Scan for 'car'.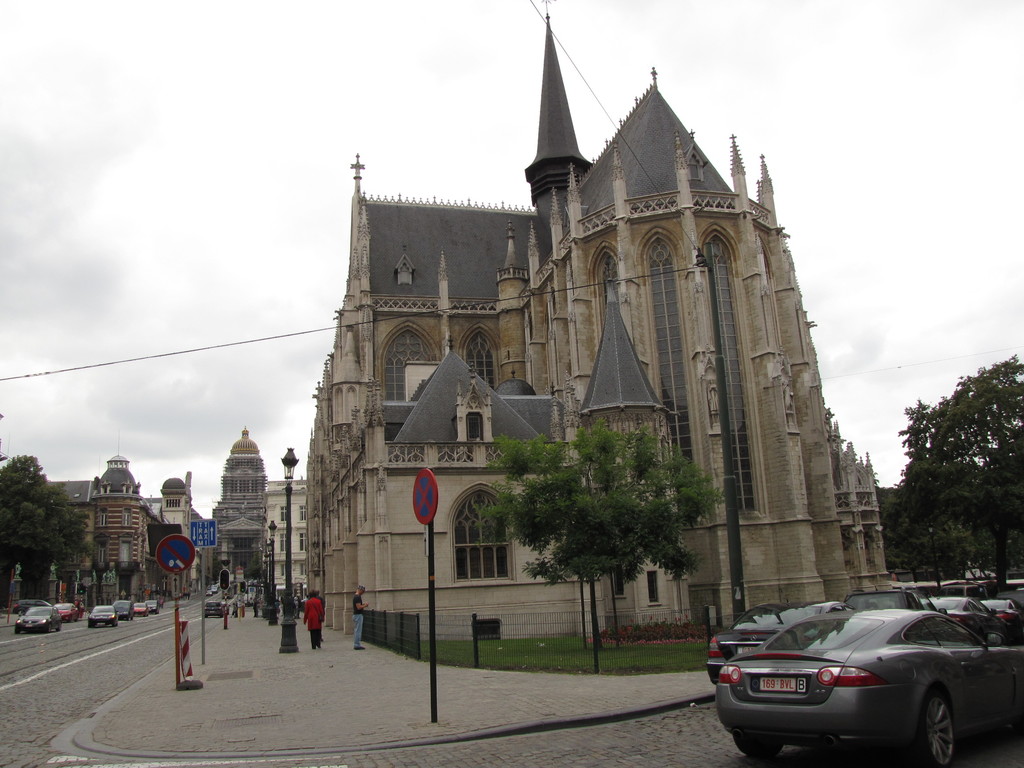
Scan result: 204:598:227:615.
